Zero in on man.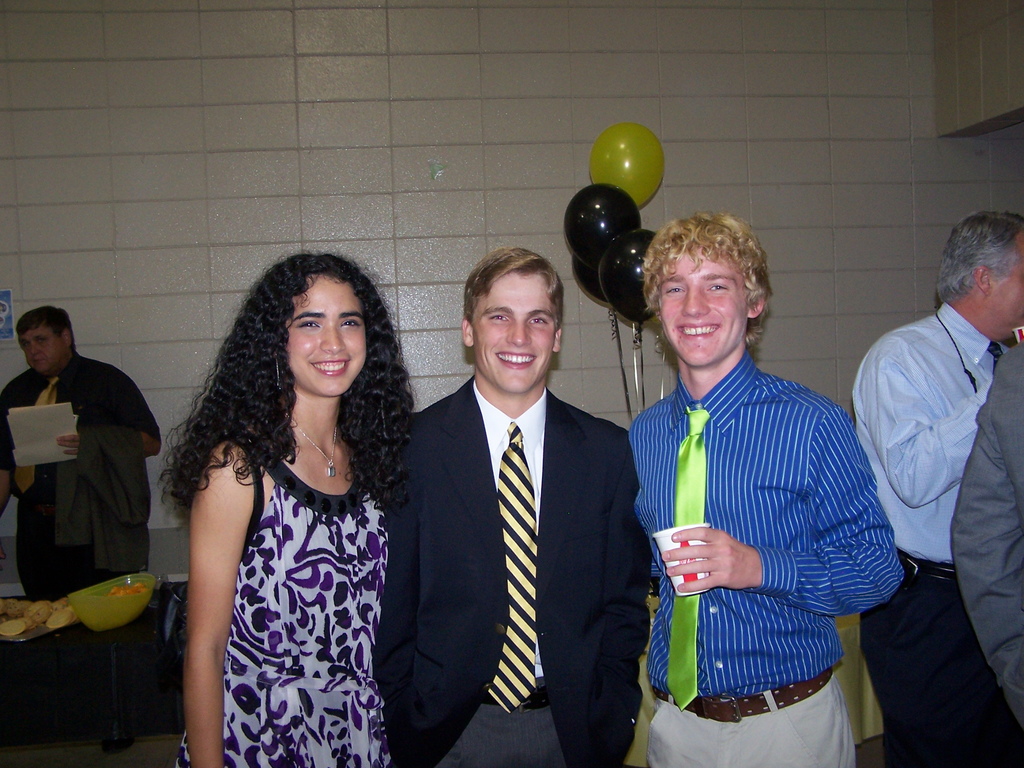
Zeroed in: {"x1": 627, "y1": 208, "x2": 905, "y2": 767}.
